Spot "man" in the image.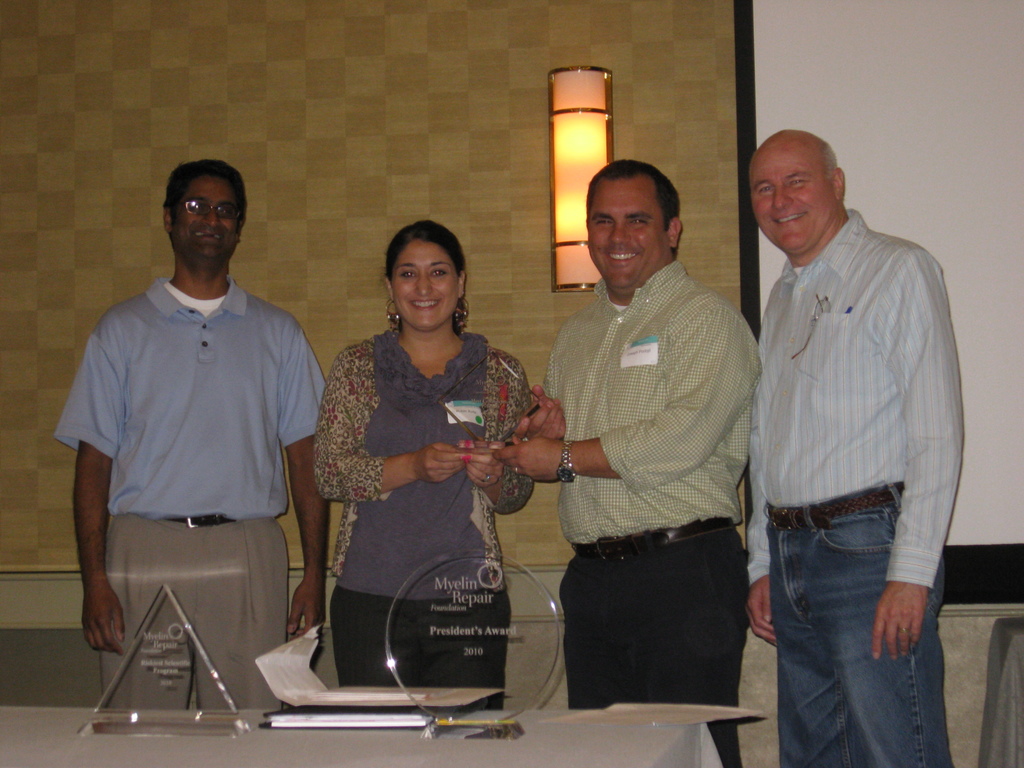
"man" found at {"x1": 748, "y1": 127, "x2": 966, "y2": 767}.
